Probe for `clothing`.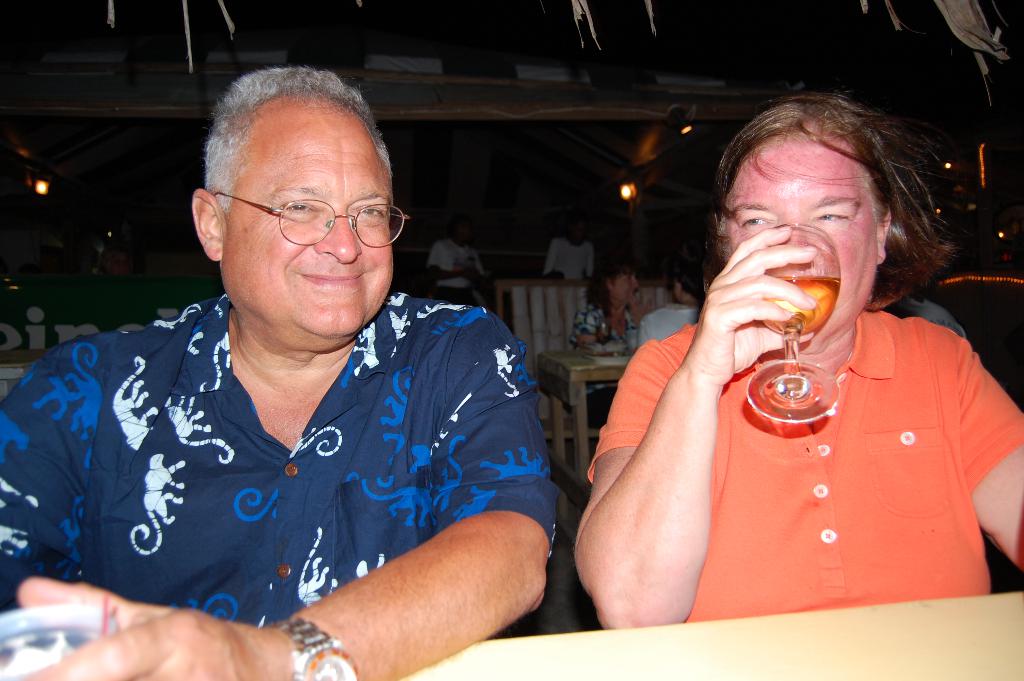
Probe result: 639,298,712,344.
